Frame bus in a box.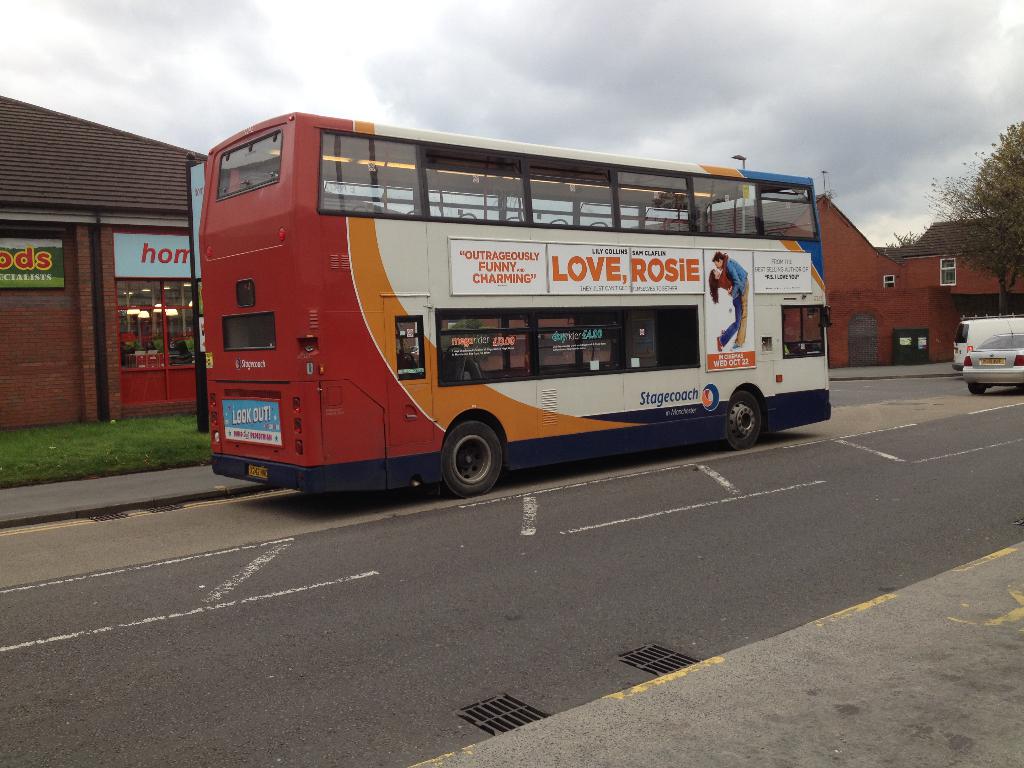
bbox=[196, 110, 835, 496].
